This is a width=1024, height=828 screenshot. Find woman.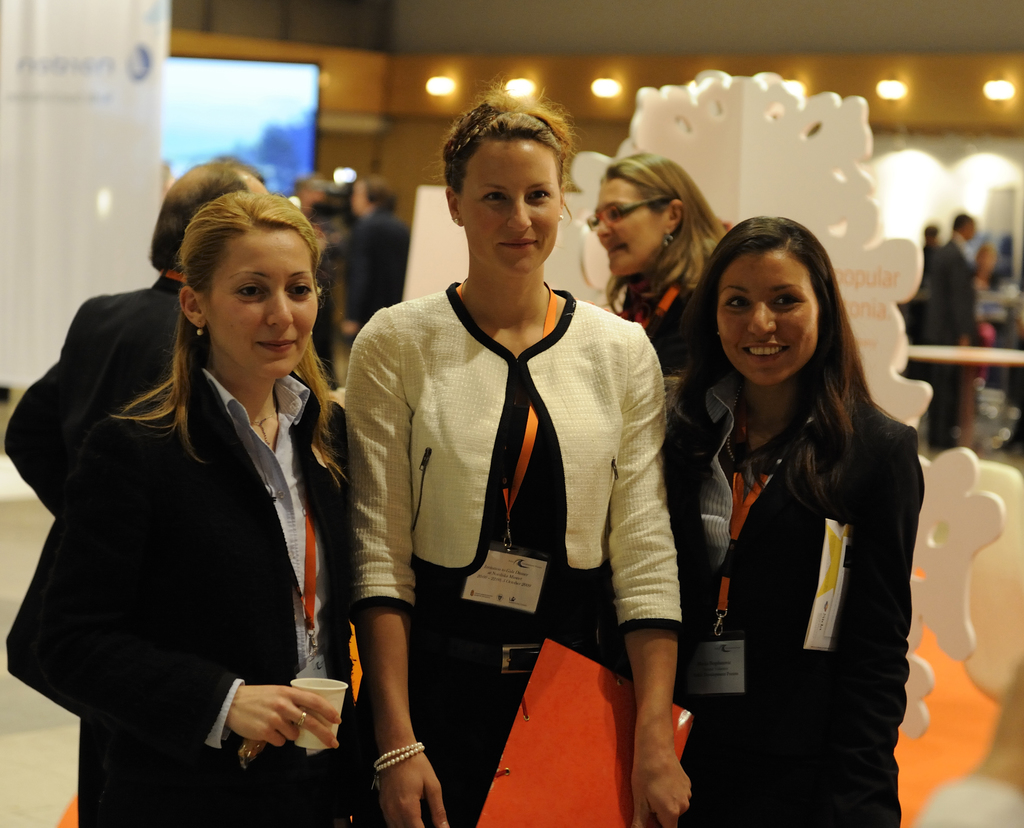
Bounding box: locate(587, 155, 737, 393).
